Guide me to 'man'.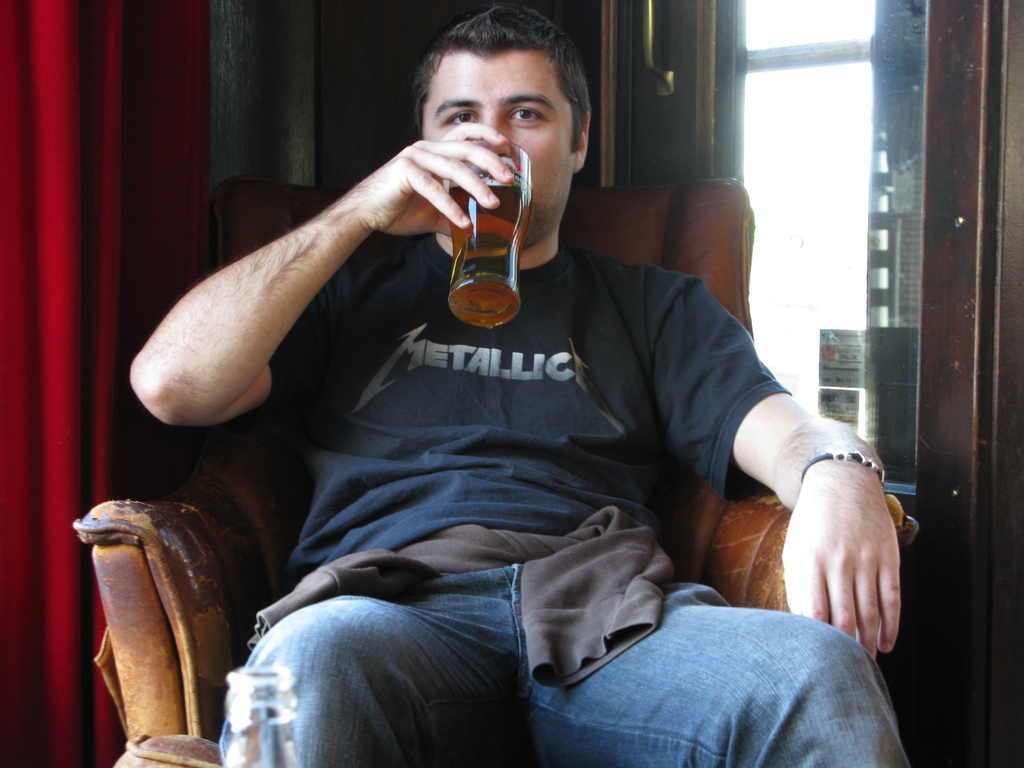
Guidance: (x1=134, y1=8, x2=806, y2=751).
